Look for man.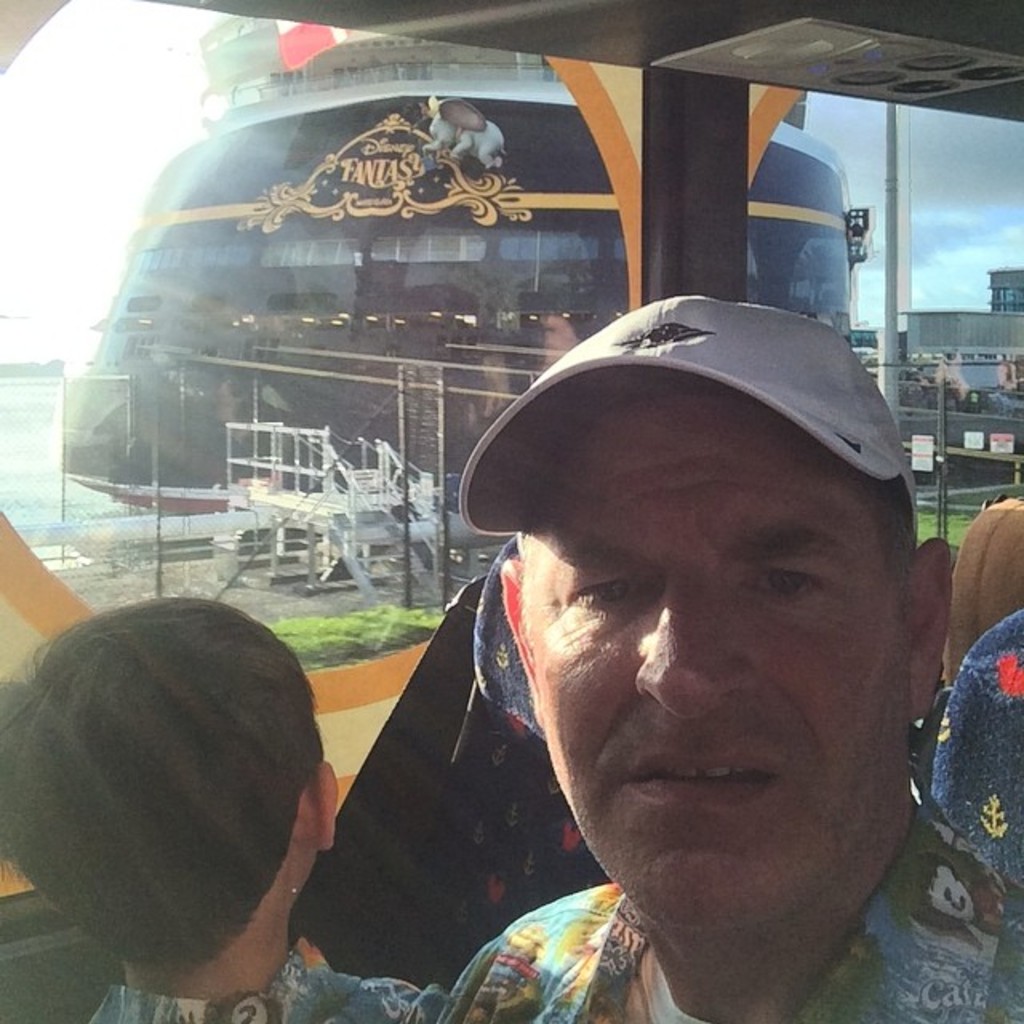
Found: detection(259, 269, 1023, 1023).
